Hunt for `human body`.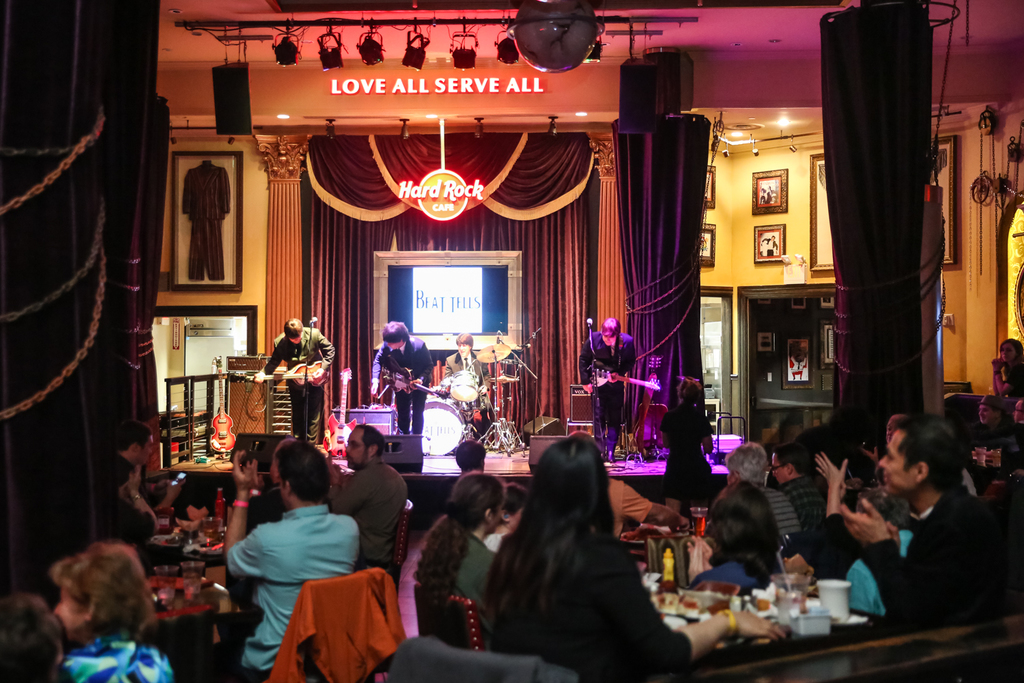
Hunted down at crop(582, 331, 636, 462).
